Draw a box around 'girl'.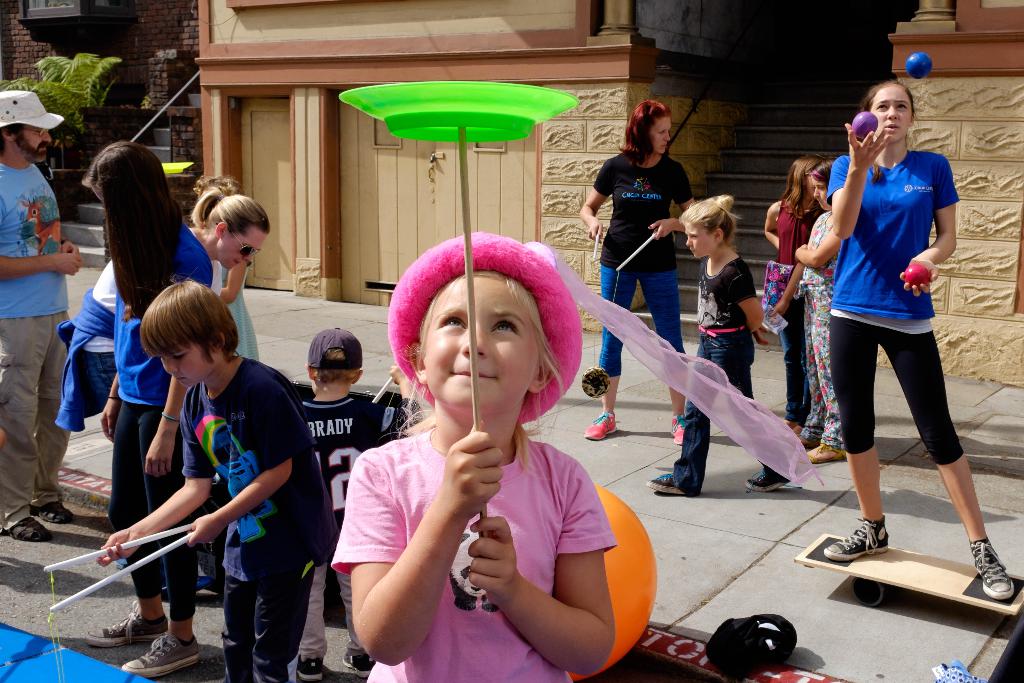
641 197 792 493.
